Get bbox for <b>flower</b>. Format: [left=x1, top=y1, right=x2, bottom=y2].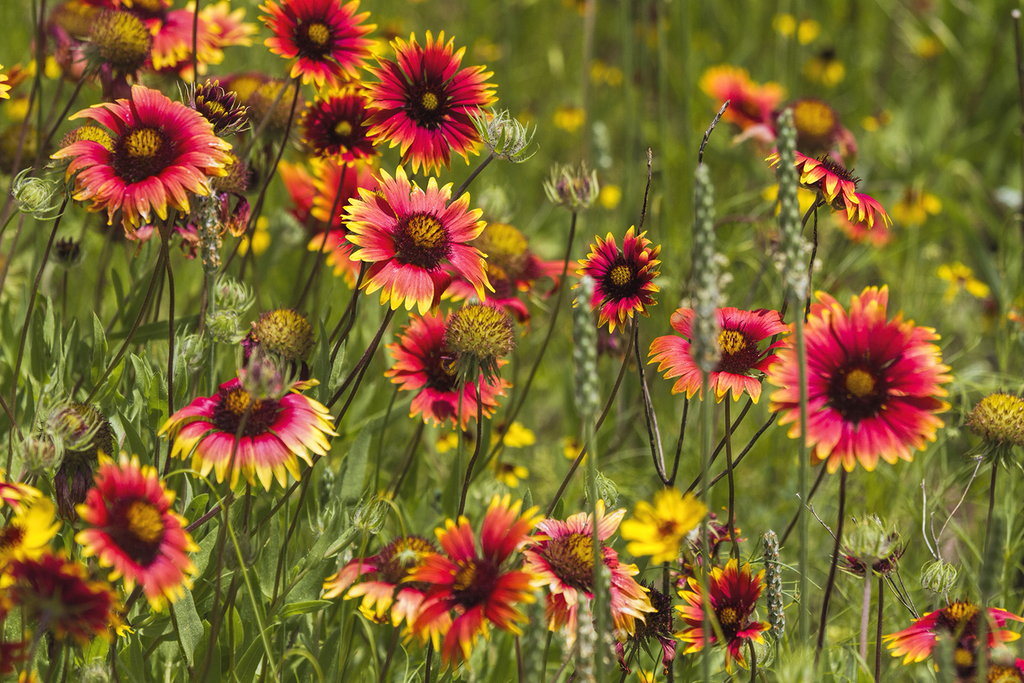
[left=257, top=0, right=382, bottom=89].
